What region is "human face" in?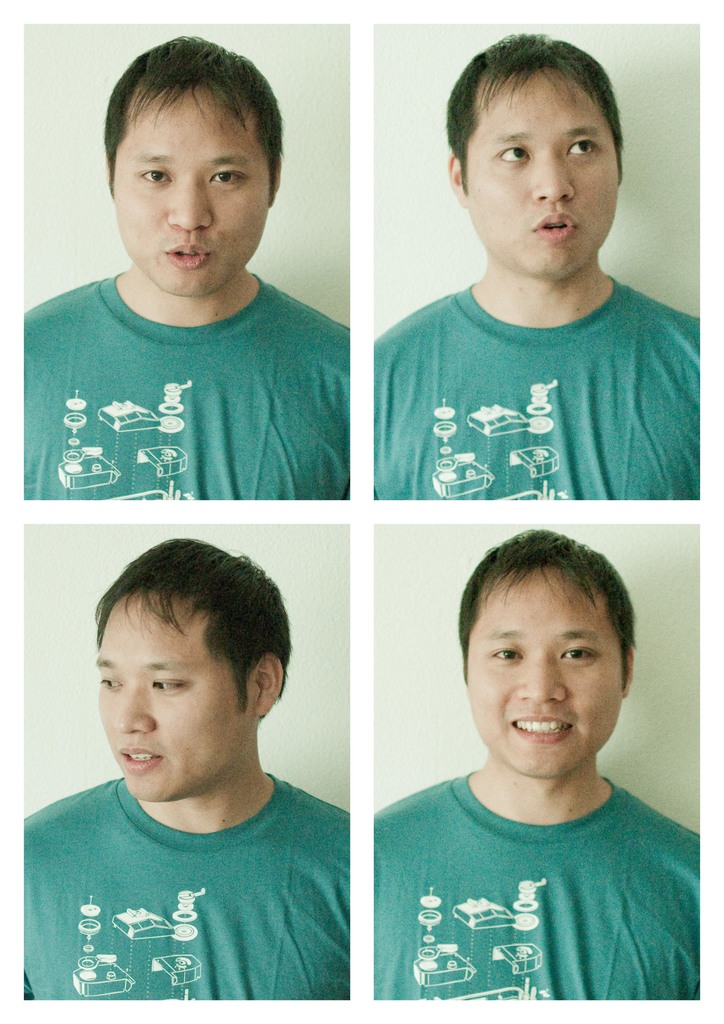
<box>99,591,249,801</box>.
